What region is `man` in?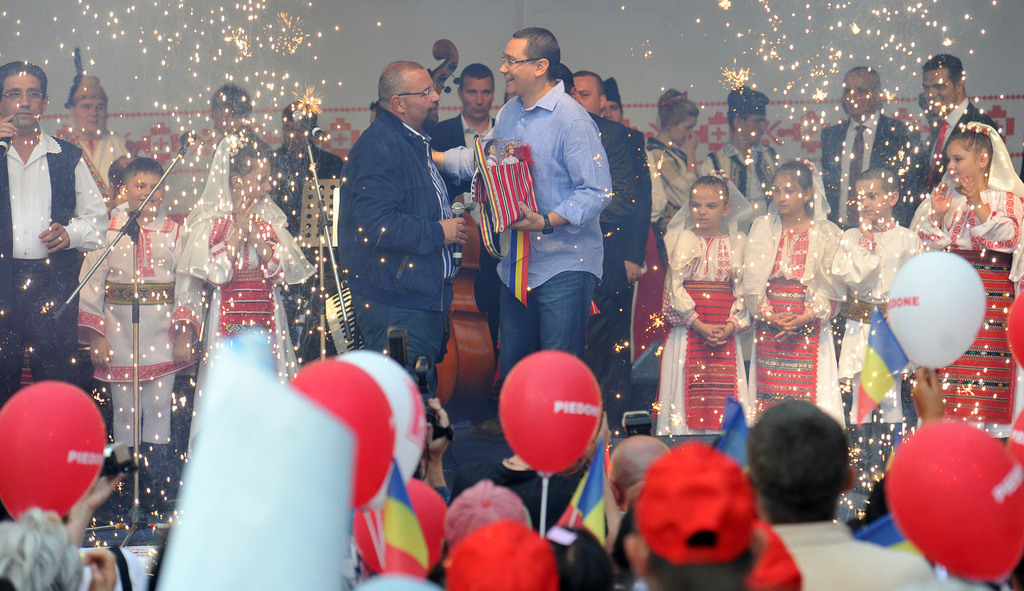
bbox(365, 101, 380, 130).
